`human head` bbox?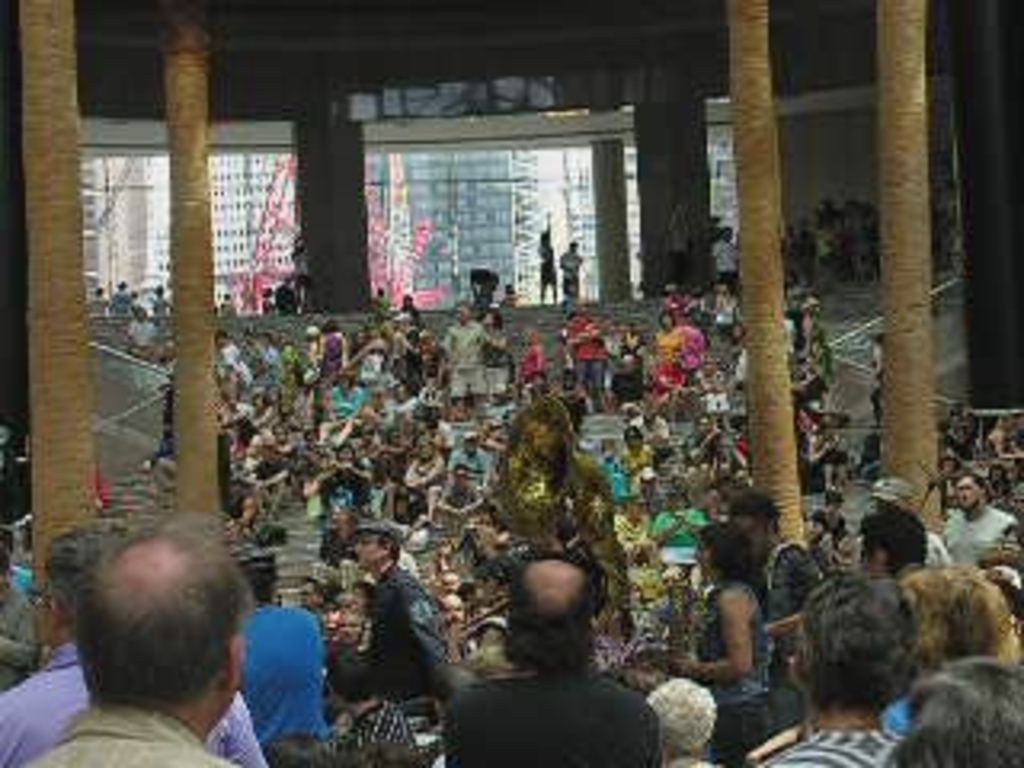
rect(864, 502, 928, 570)
